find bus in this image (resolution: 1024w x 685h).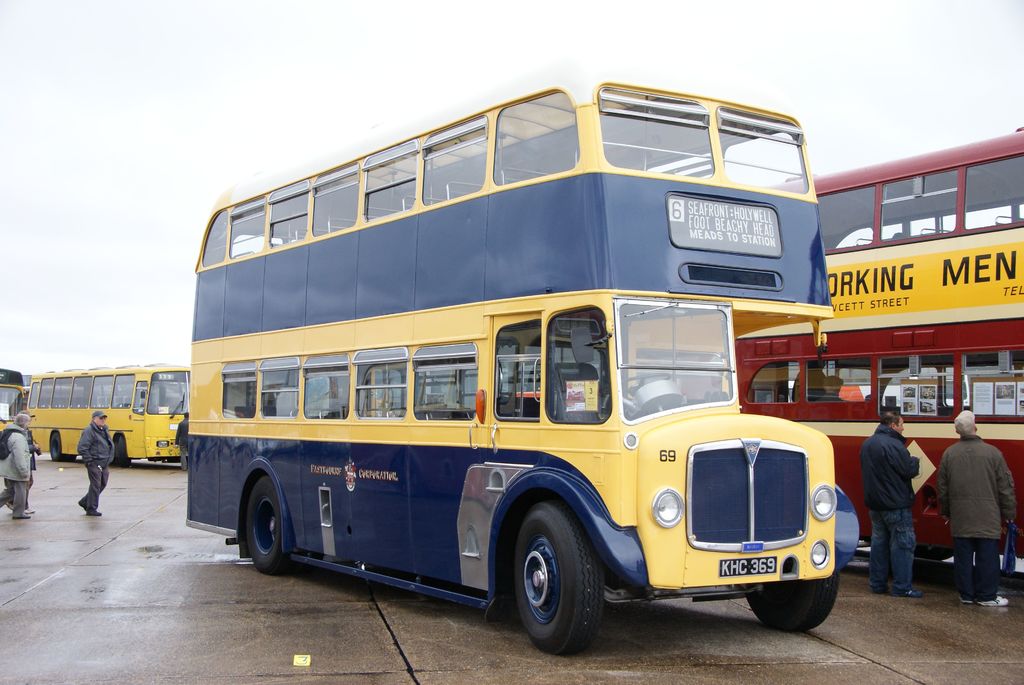
Rect(28, 368, 189, 466).
